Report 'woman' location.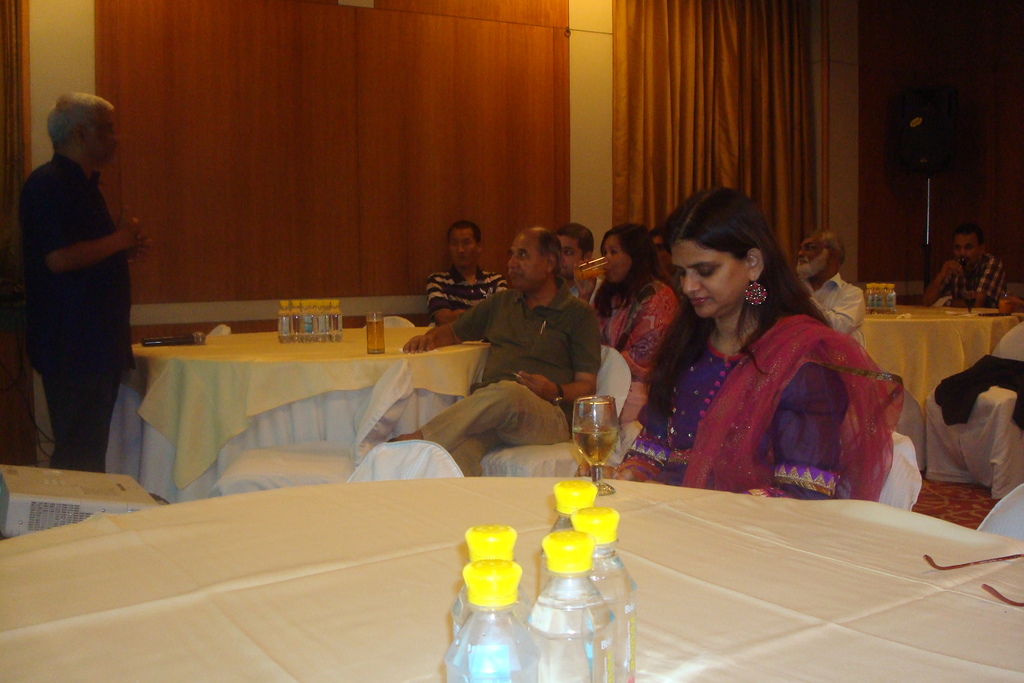
Report: left=642, top=205, right=899, bottom=507.
